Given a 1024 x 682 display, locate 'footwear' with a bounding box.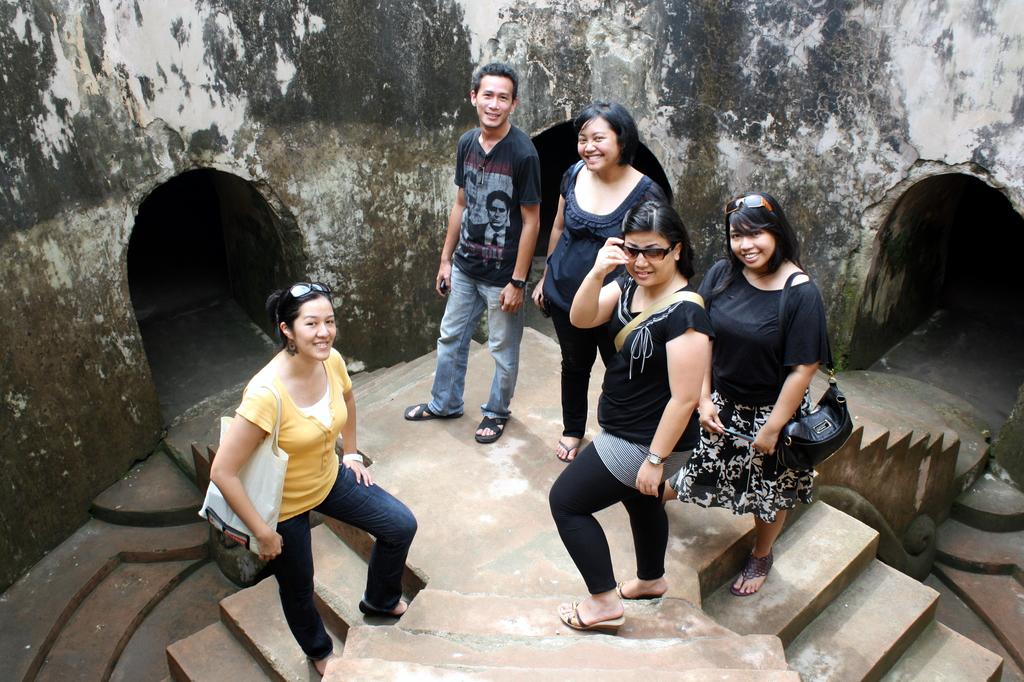
Located: [left=553, top=440, right=582, bottom=464].
